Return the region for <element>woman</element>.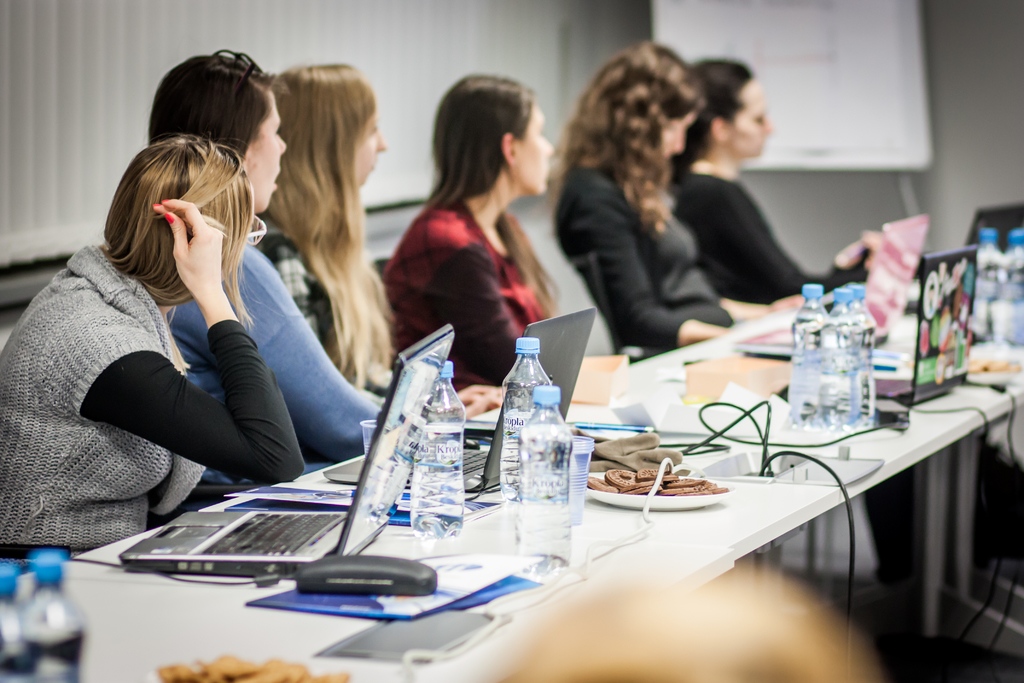
detection(675, 48, 868, 584).
